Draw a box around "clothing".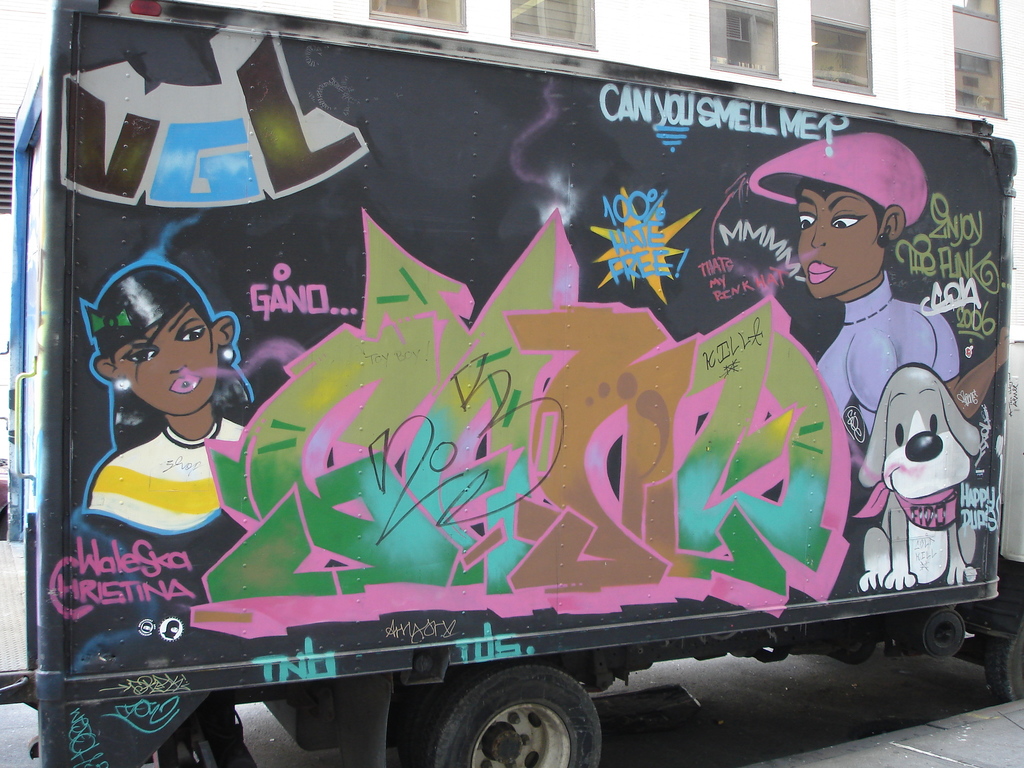
(left=74, top=415, right=244, bottom=536).
